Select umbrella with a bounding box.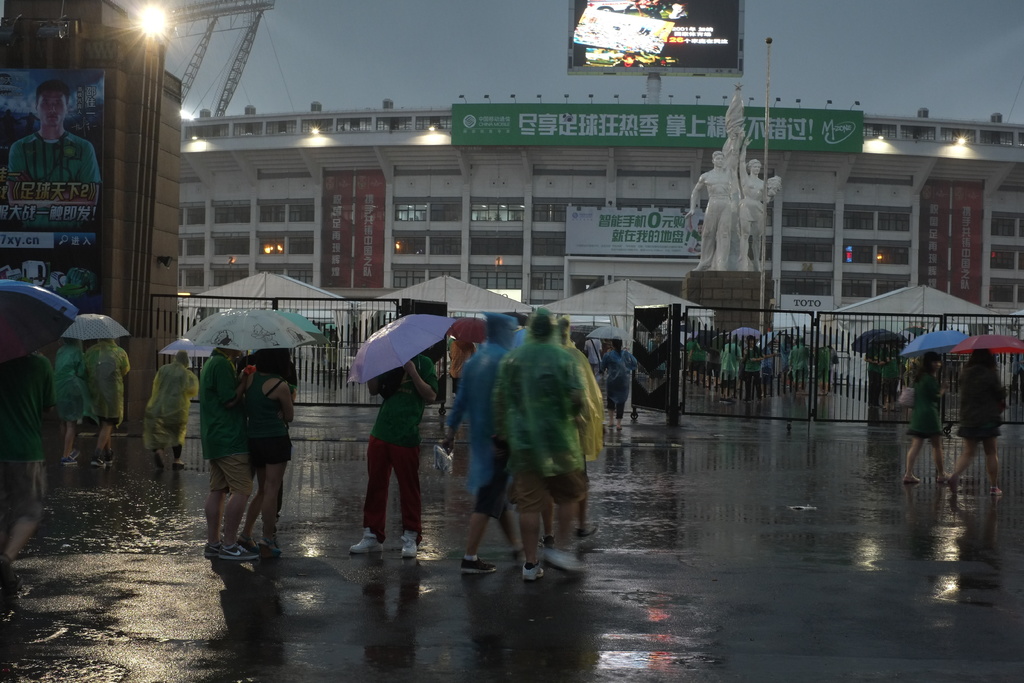
950:335:1023:361.
